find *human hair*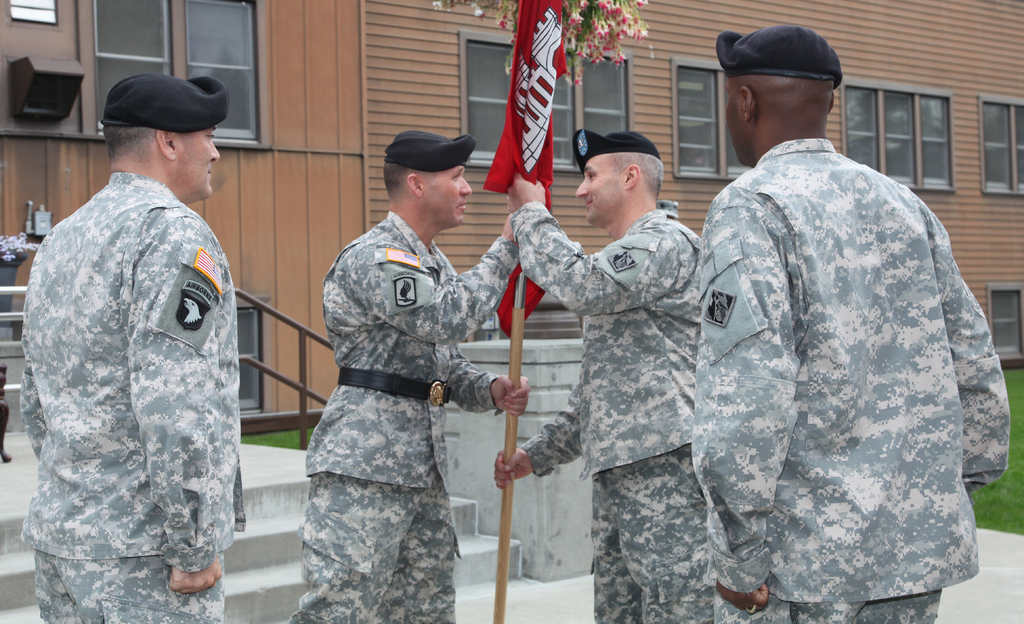
select_region(609, 154, 662, 201)
